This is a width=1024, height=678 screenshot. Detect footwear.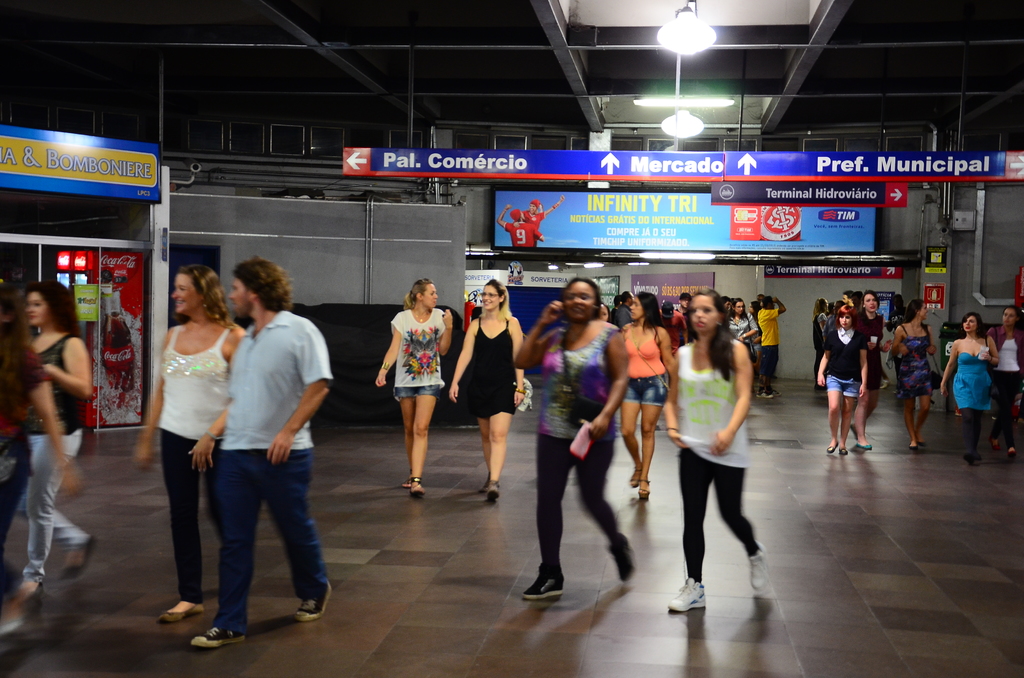
left=401, top=472, right=412, bottom=488.
